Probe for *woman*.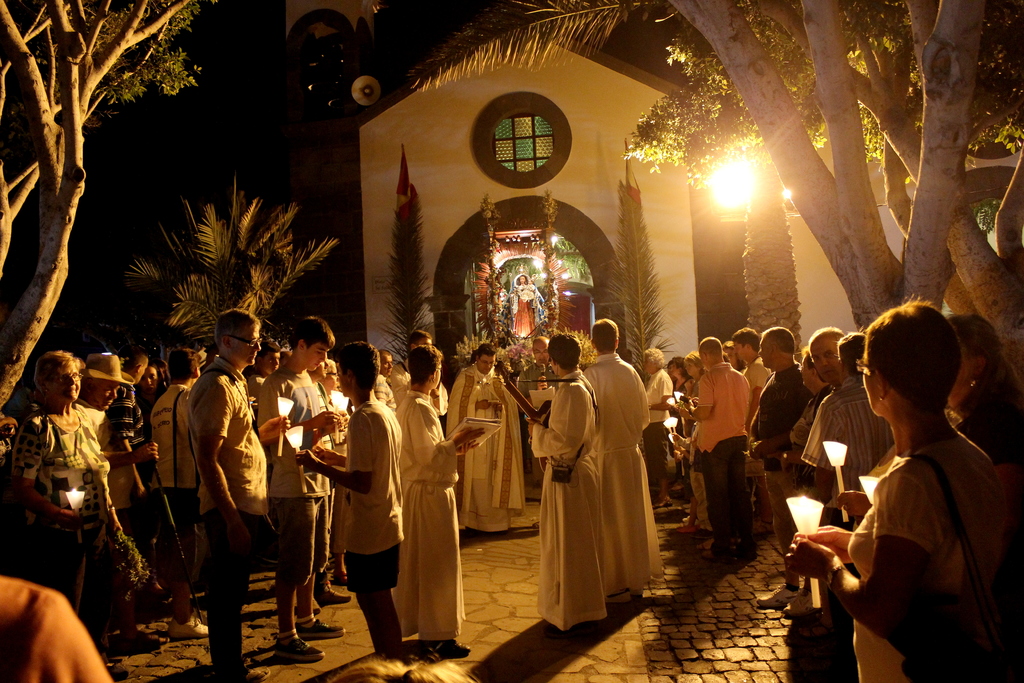
Probe result: bbox=[6, 350, 125, 679].
